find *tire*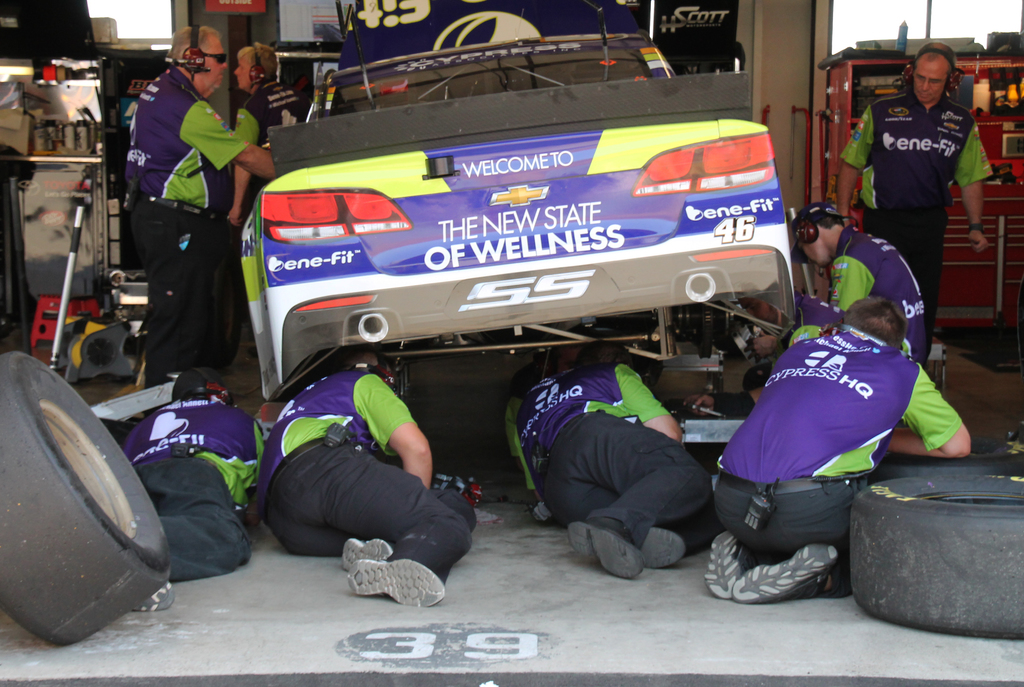
{"left": 13, "top": 354, "right": 156, "bottom": 659}
